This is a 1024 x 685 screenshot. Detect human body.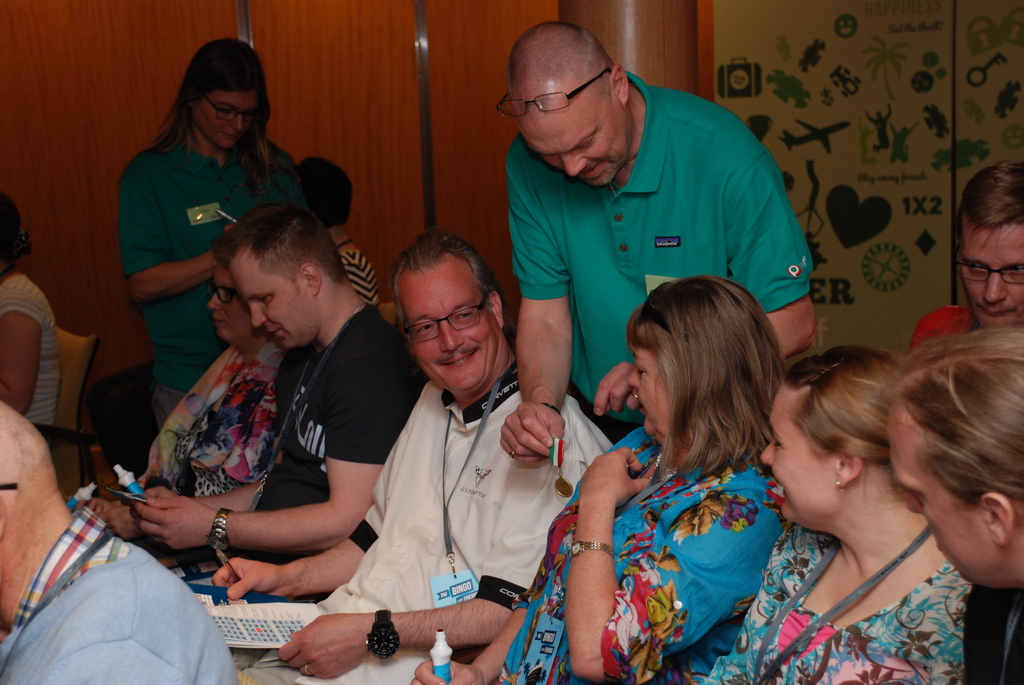
234/361/610/684.
